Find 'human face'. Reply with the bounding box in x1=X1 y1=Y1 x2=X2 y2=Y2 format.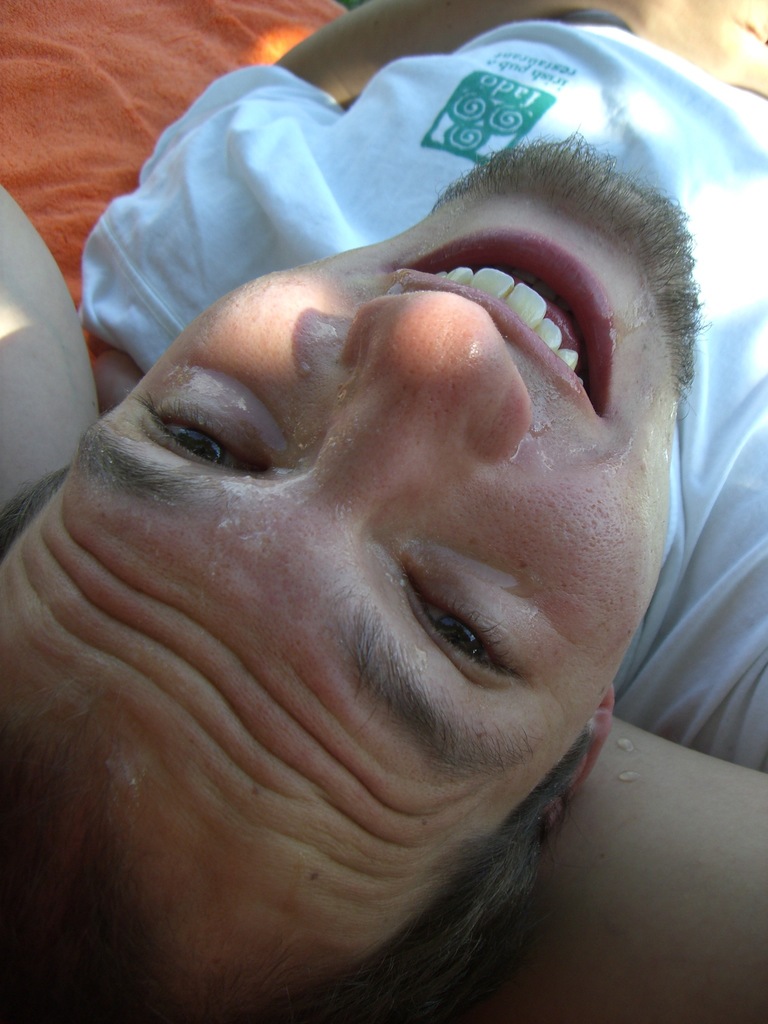
x1=0 y1=148 x2=696 y2=1005.
